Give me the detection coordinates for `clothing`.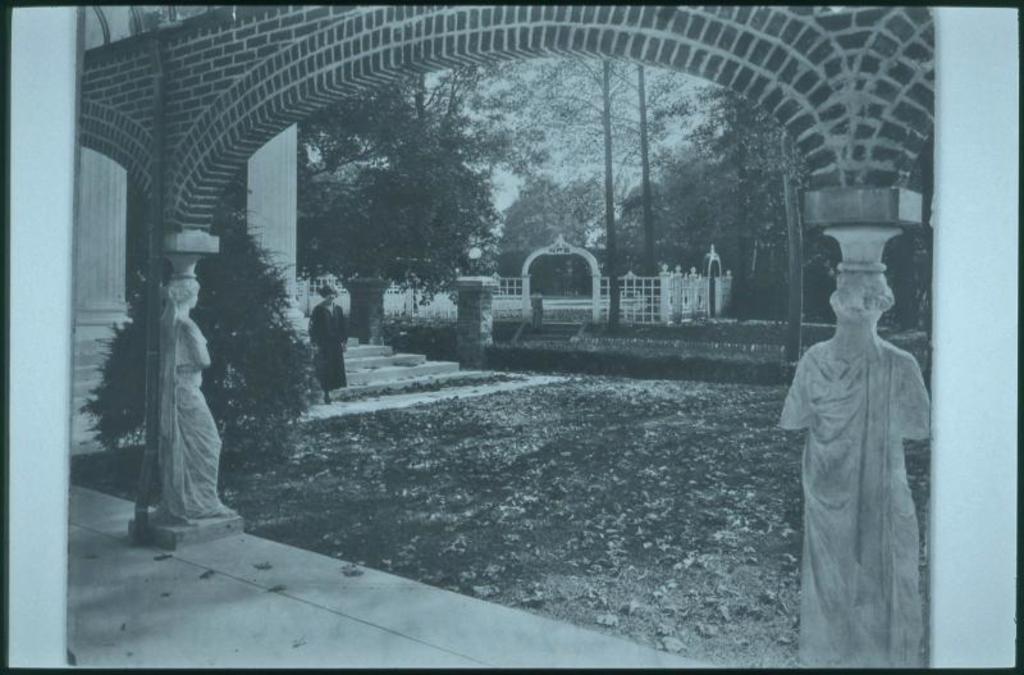
crop(778, 338, 934, 670).
